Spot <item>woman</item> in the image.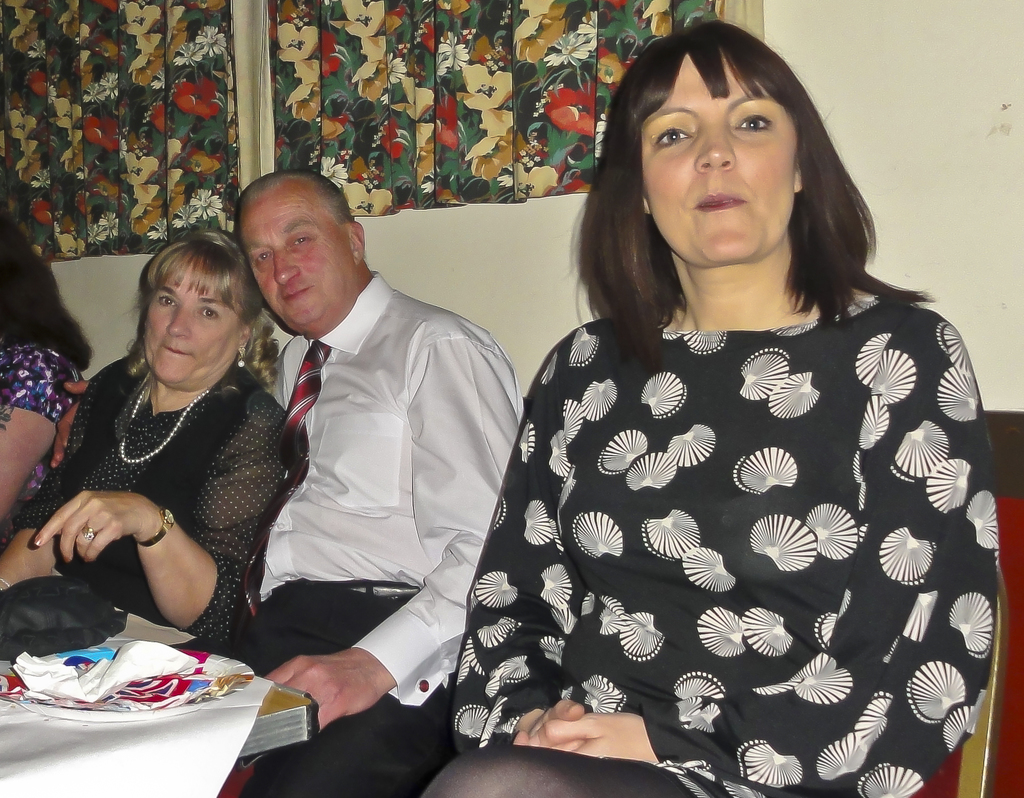
<item>woman</item> found at {"left": 437, "top": 31, "right": 1005, "bottom": 778}.
